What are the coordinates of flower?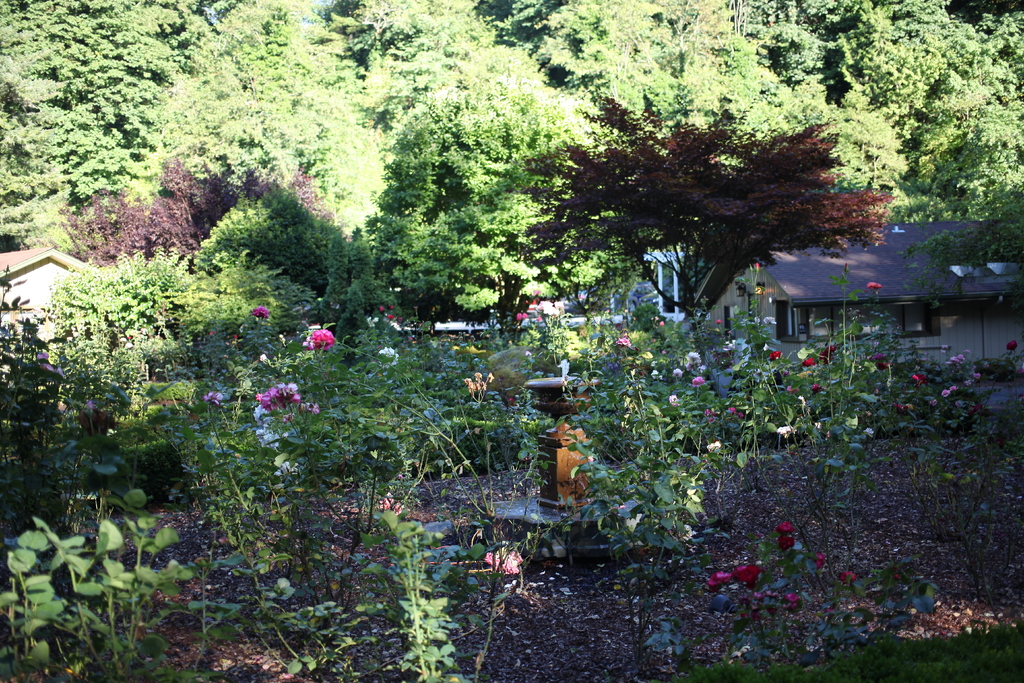
l=686, t=350, r=701, b=365.
